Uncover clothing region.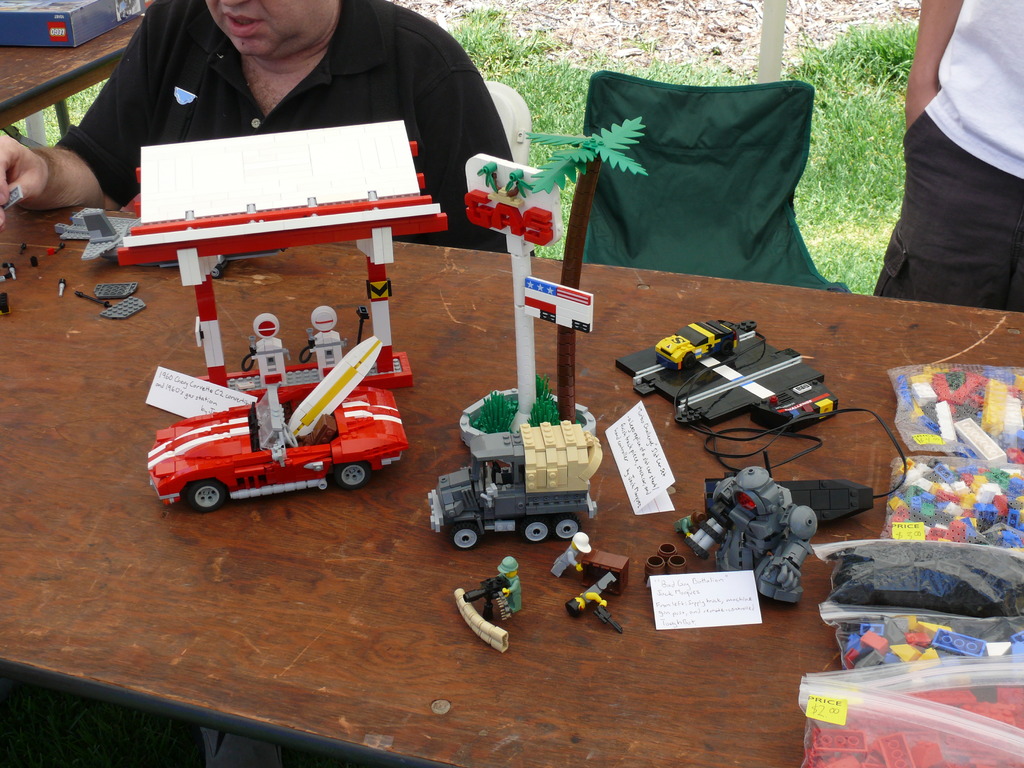
Uncovered: x1=74 y1=8 x2=508 y2=264.
